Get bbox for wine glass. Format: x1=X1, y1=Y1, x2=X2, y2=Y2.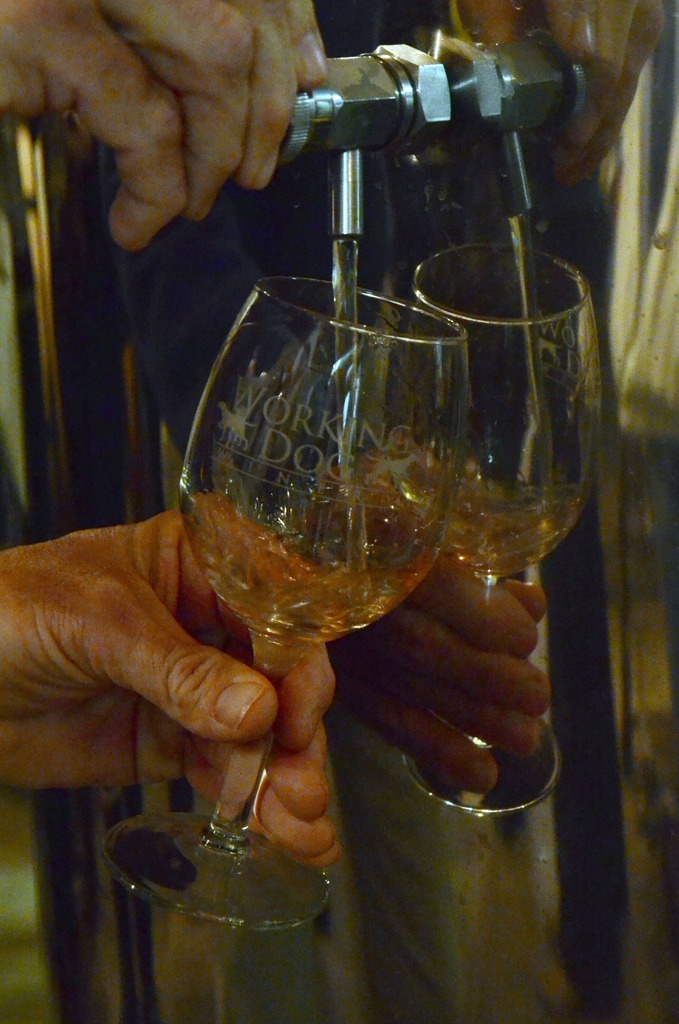
x1=106, y1=274, x2=475, y2=929.
